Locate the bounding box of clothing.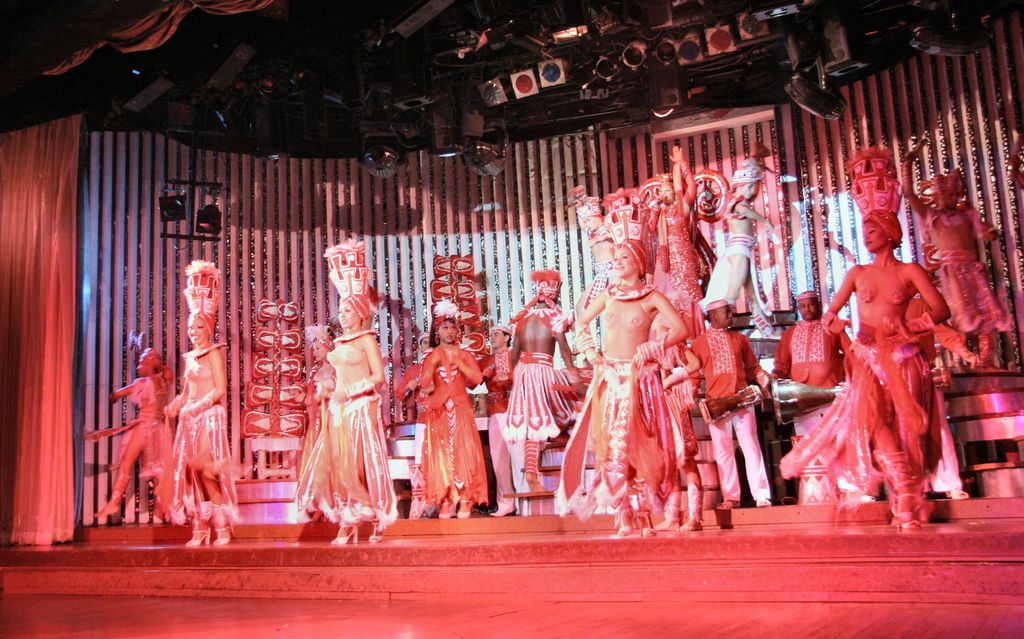
Bounding box: bbox(686, 324, 772, 497).
